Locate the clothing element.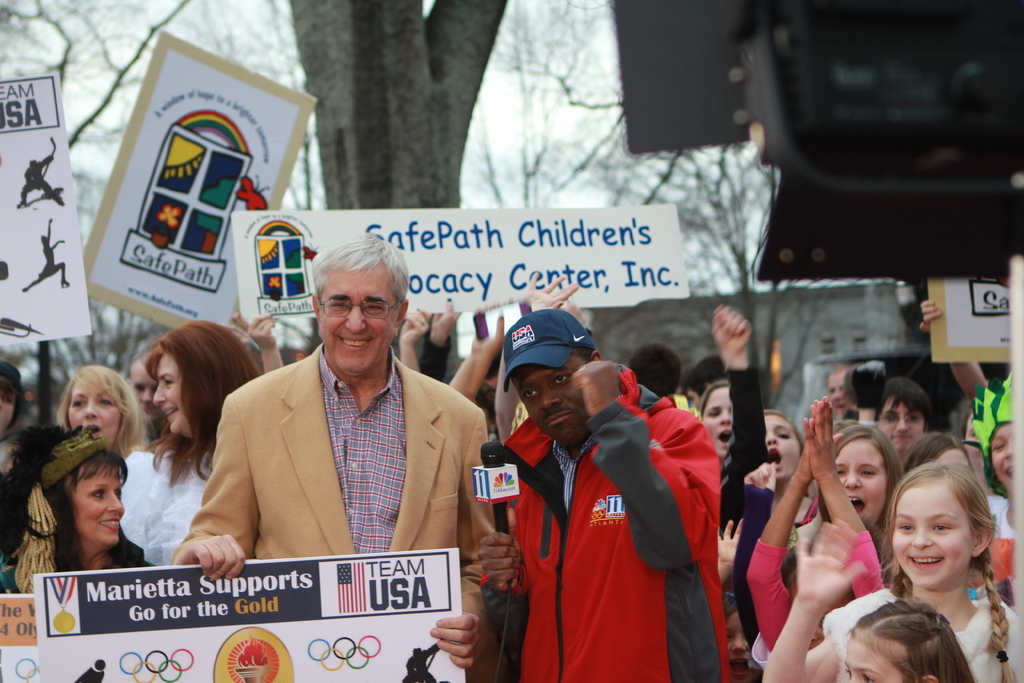
Element bbox: l=733, t=486, r=777, b=648.
